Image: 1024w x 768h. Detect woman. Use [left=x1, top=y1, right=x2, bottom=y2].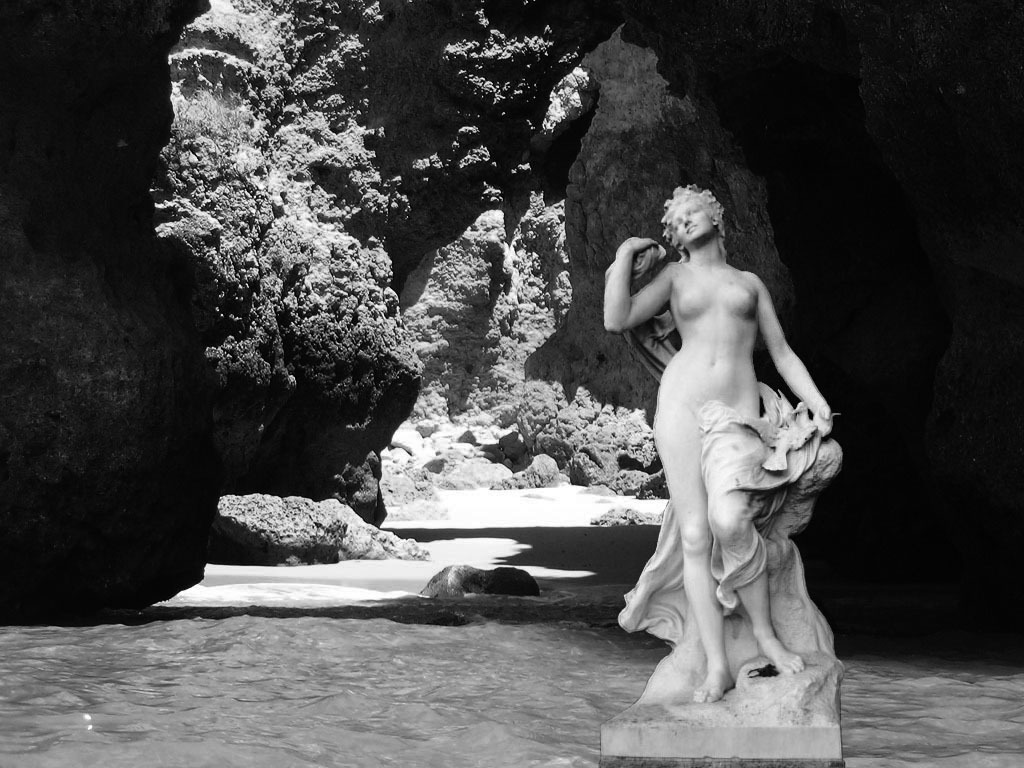
[left=602, top=182, right=832, bottom=702].
